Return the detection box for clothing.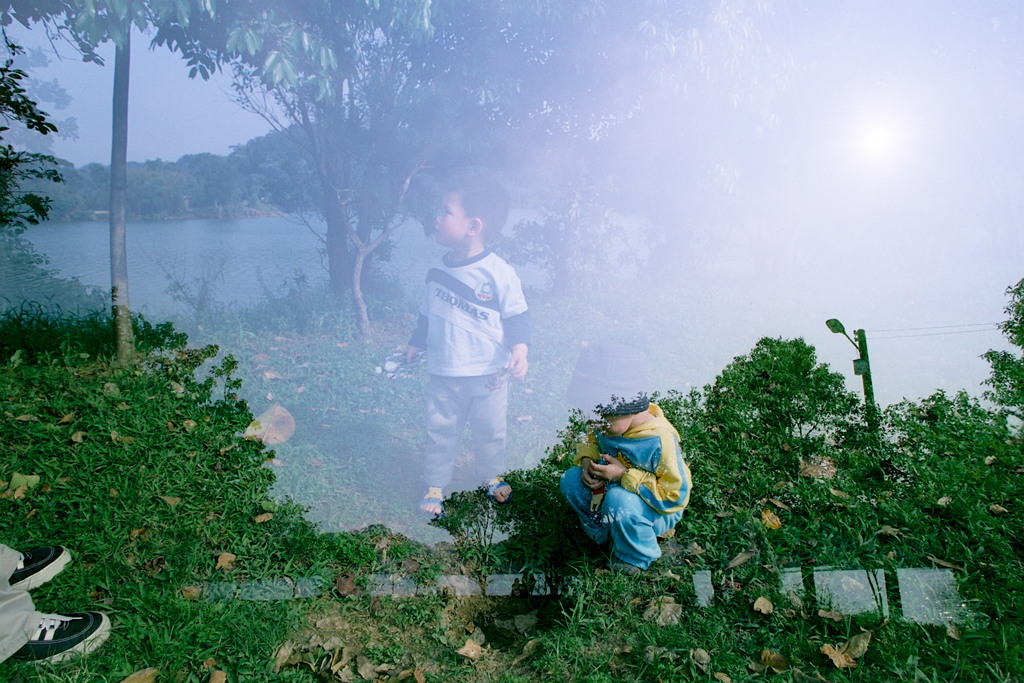
401/243/534/494.
